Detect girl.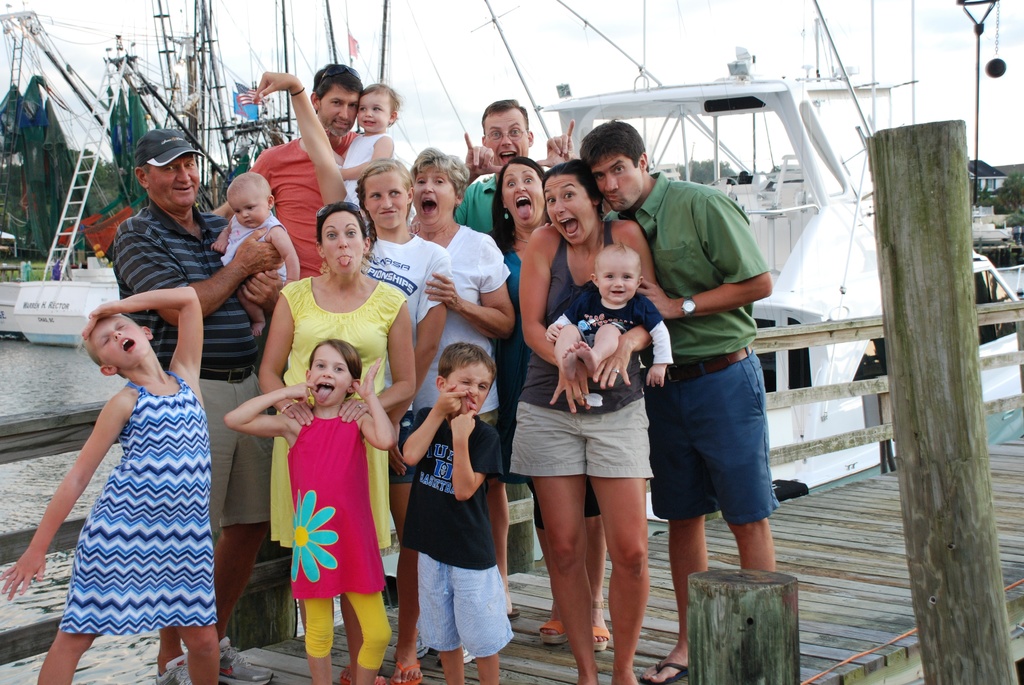
Detected at BBox(0, 286, 221, 684).
